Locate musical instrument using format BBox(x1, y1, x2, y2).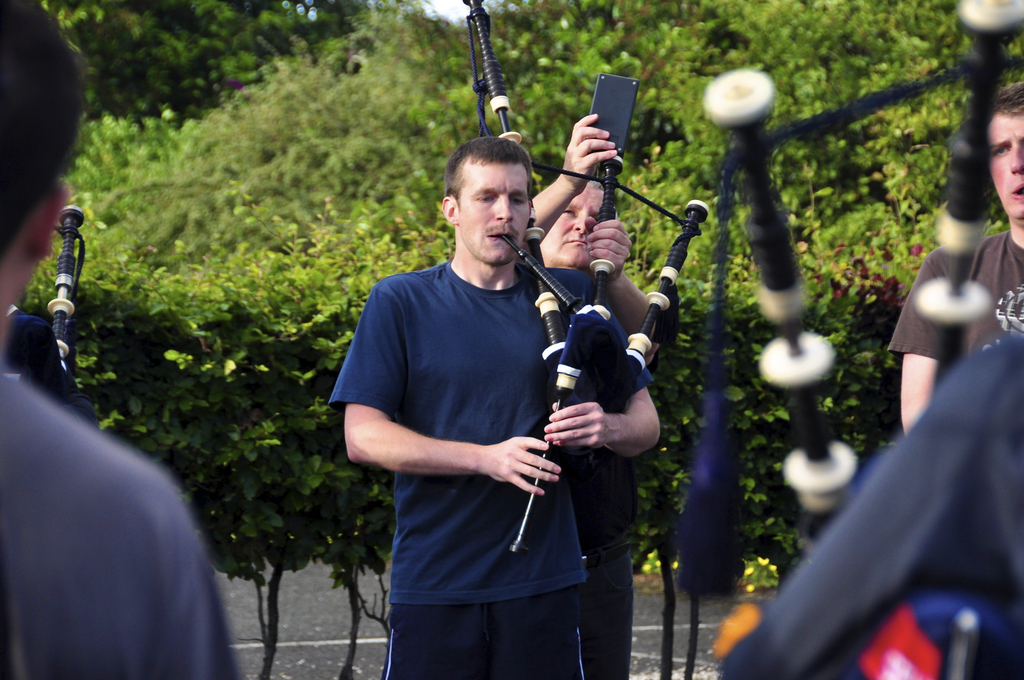
BBox(59, 211, 84, 407).
